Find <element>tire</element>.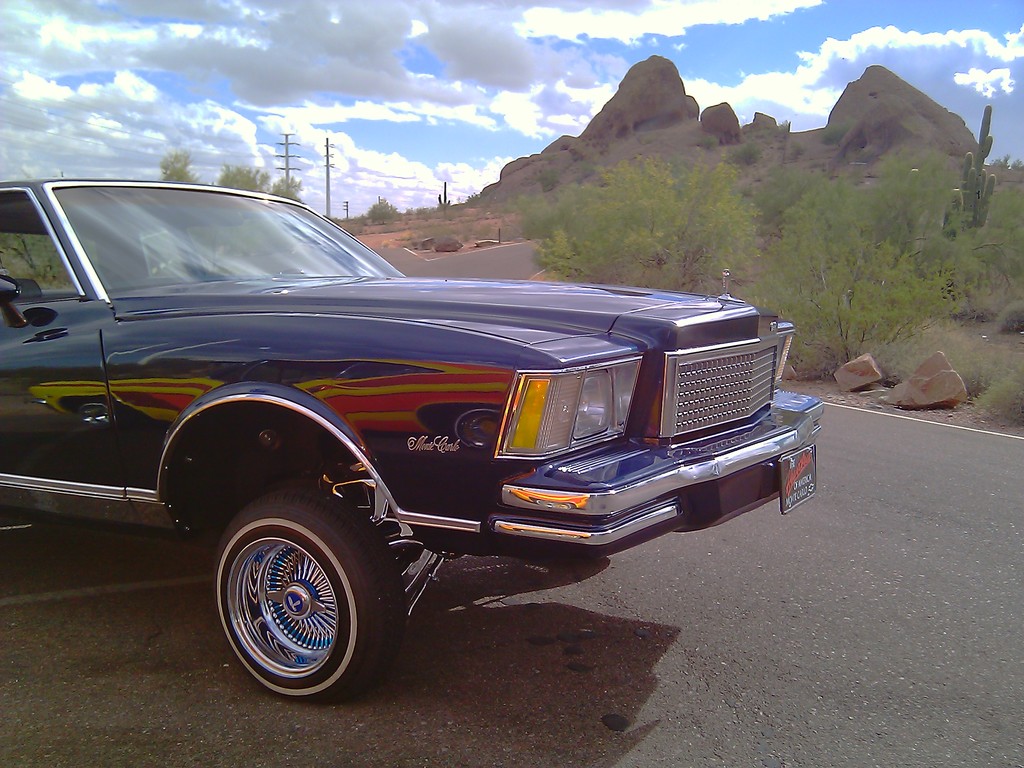
bbox=[212, 447, 404, 712].
